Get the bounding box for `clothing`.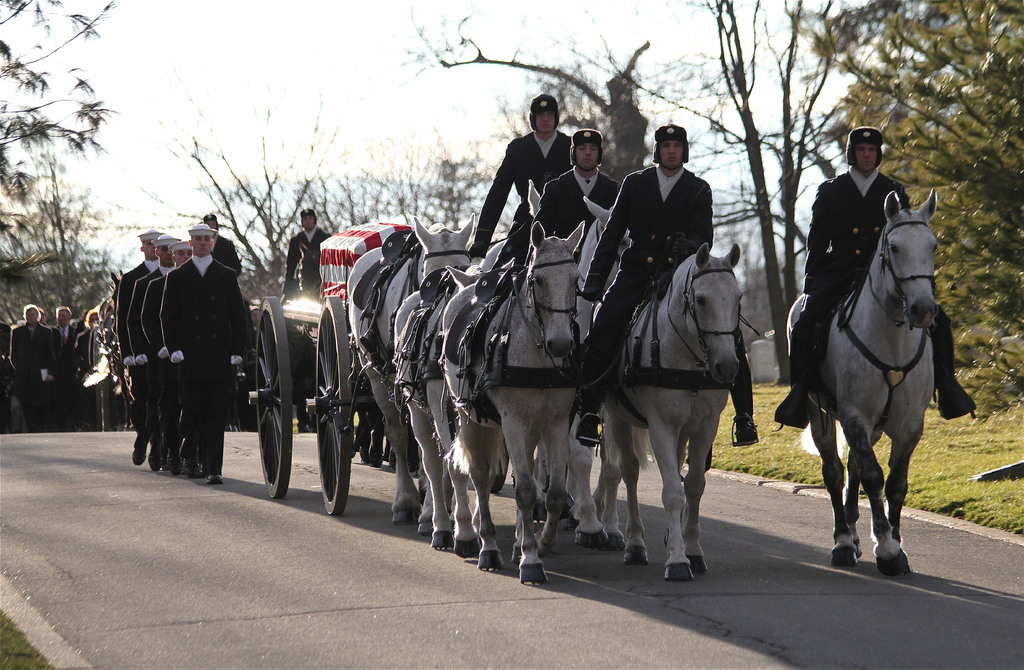
143:272:163:449.
